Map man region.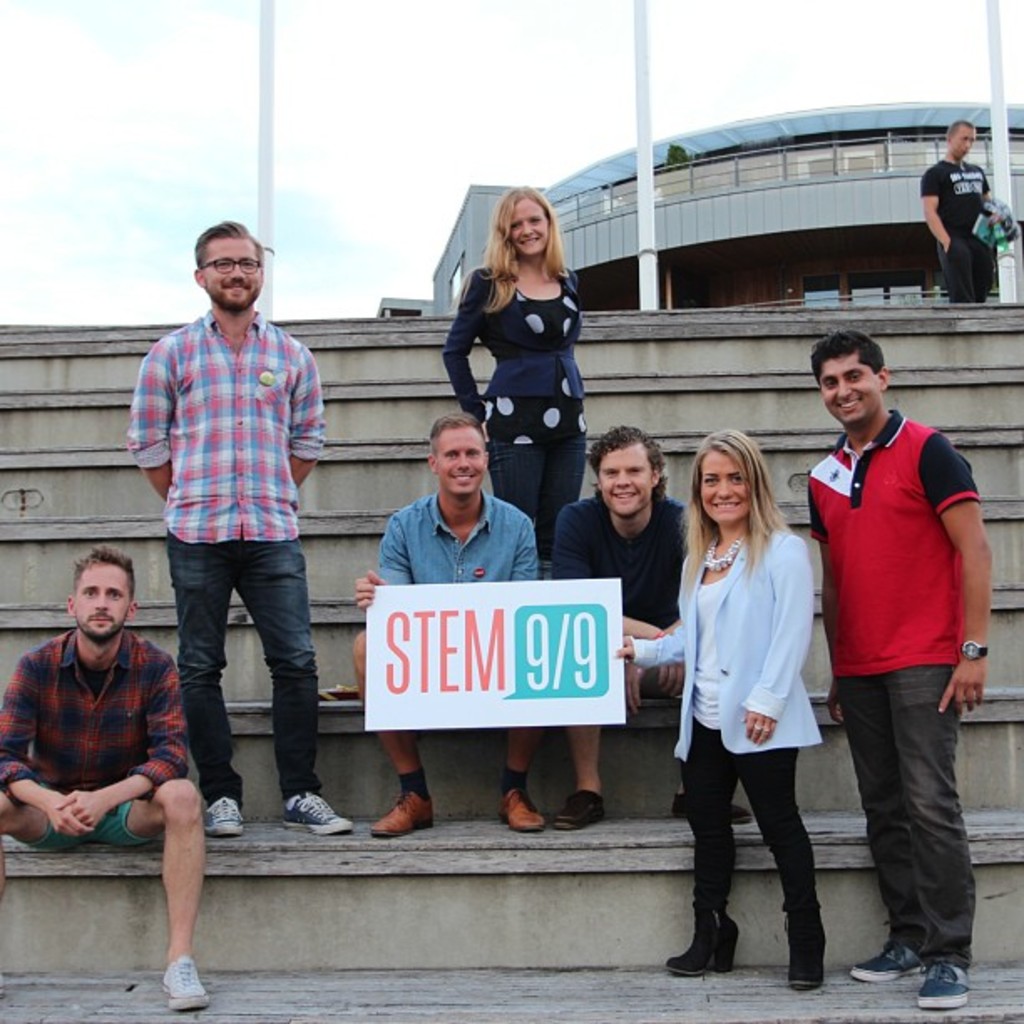
Mapped to BBox(920, 114, 1001, 301).
